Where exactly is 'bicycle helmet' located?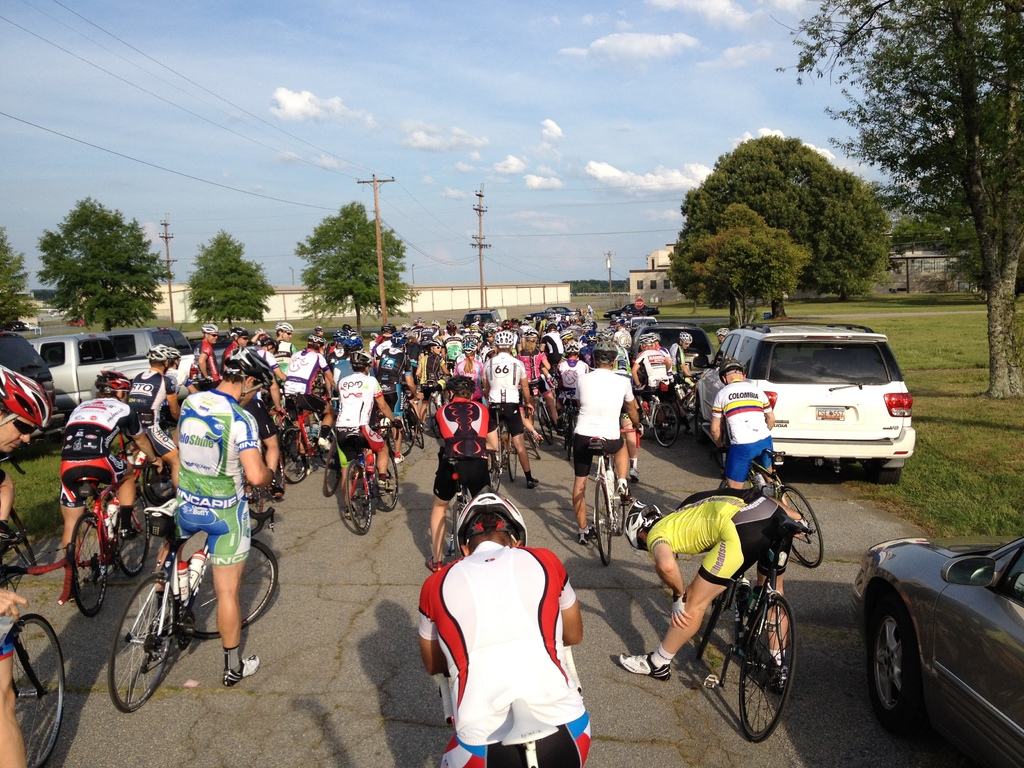
Its bounding box is (468,338,478,351).
